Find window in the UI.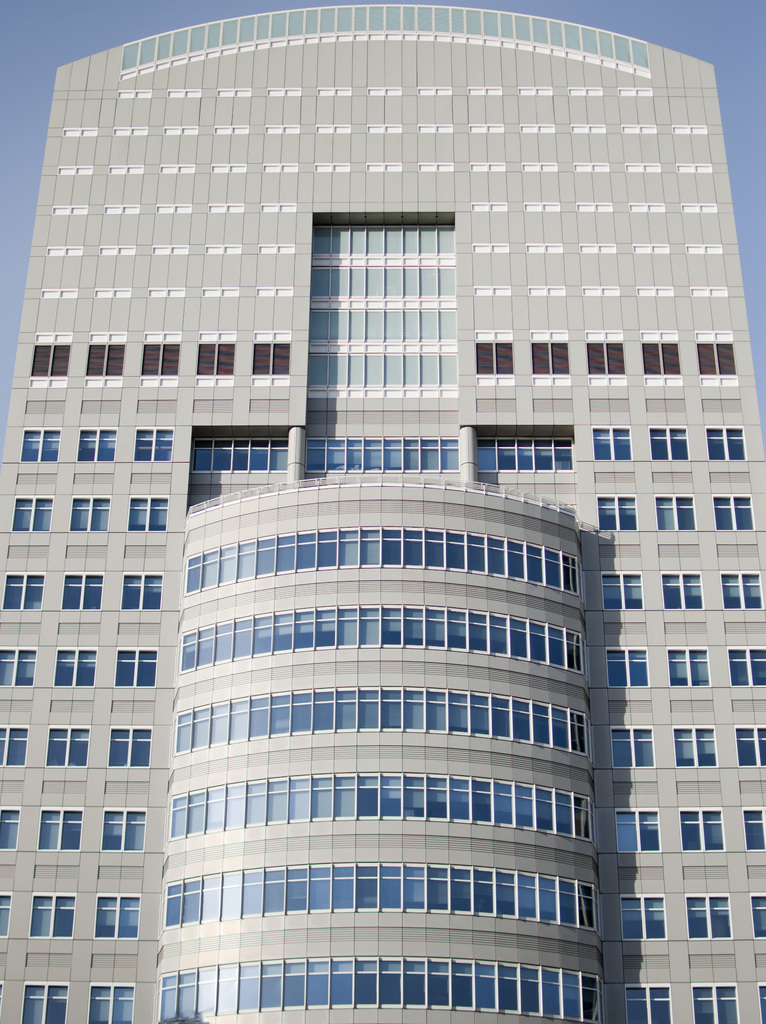
UI element at 113,641,161,692.
